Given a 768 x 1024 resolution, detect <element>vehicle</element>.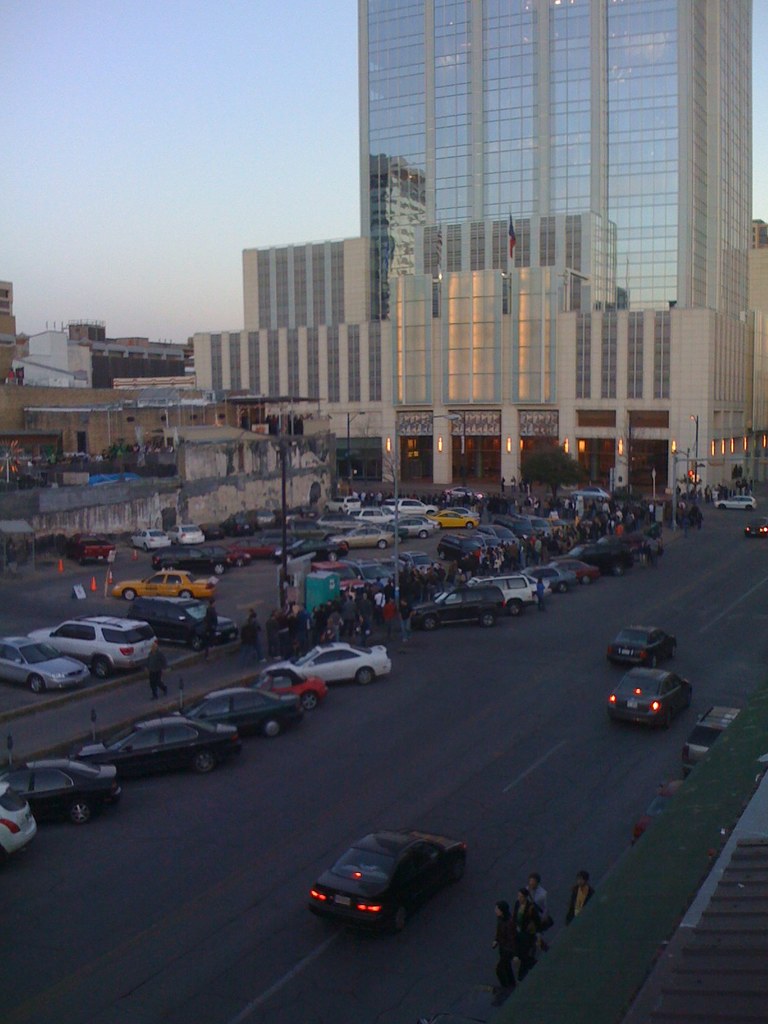
crop(74, 712, 239, 775).
